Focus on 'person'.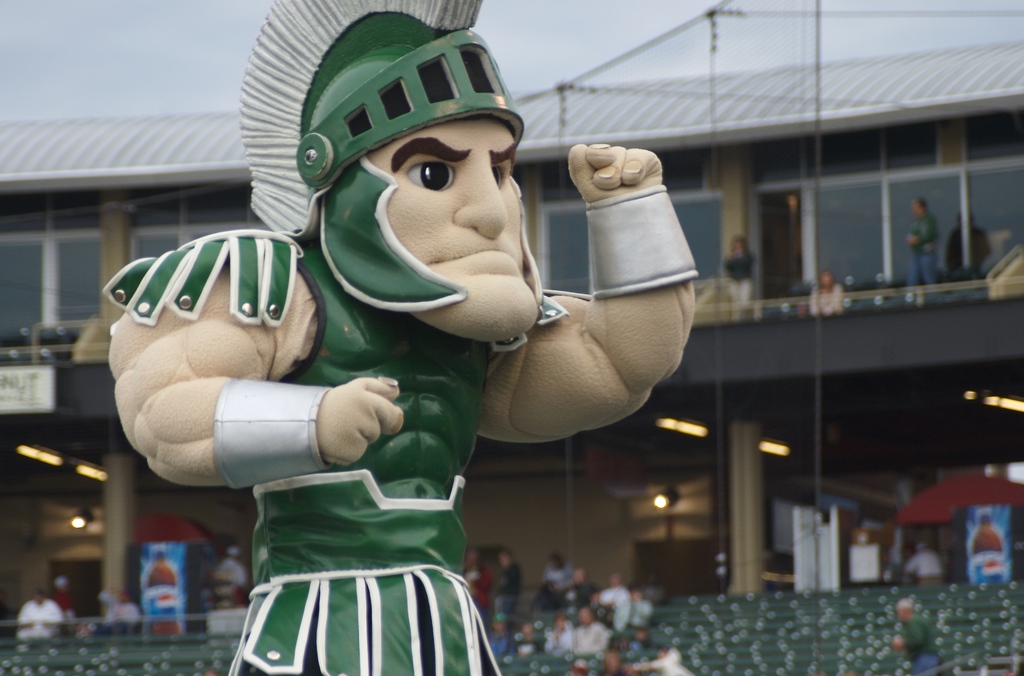
Focused at bbox(217, 543, 263, 609).
